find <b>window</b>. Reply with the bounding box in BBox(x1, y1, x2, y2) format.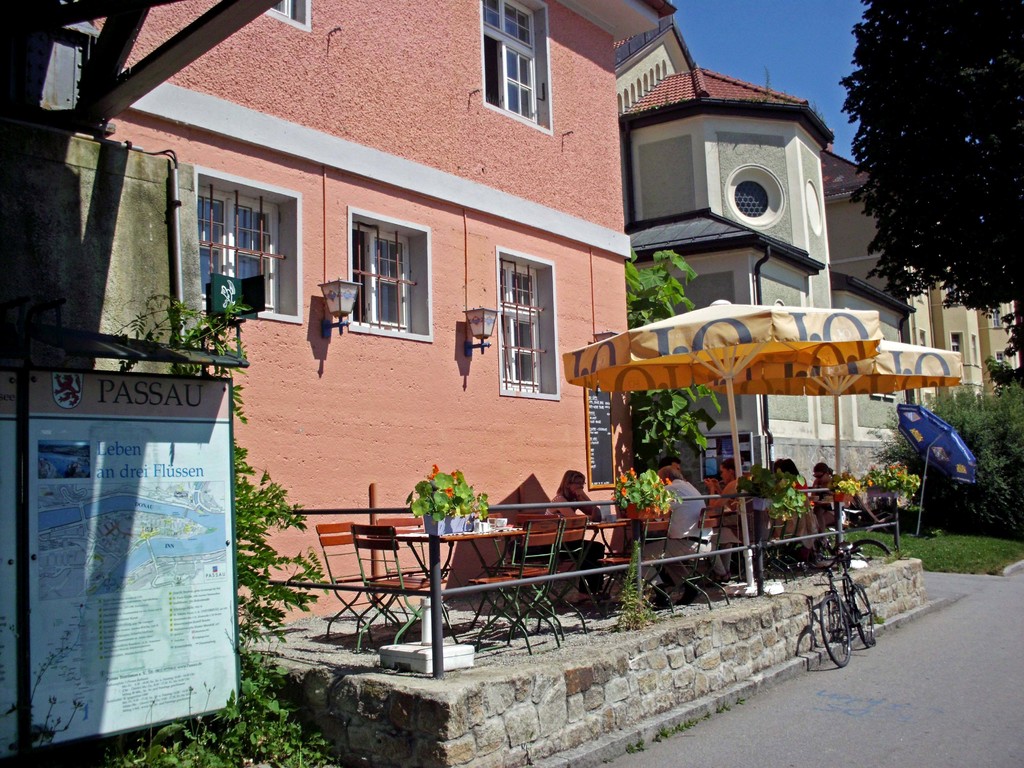
BBox(349, 207, 433, 337).
